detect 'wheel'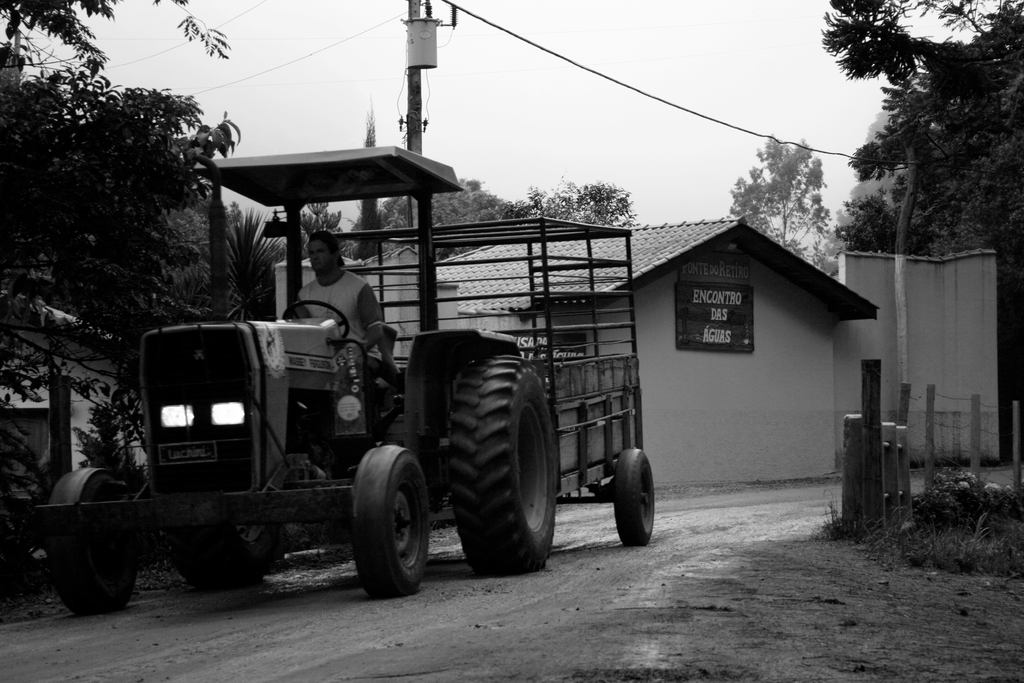
427, 345, 563, 575
